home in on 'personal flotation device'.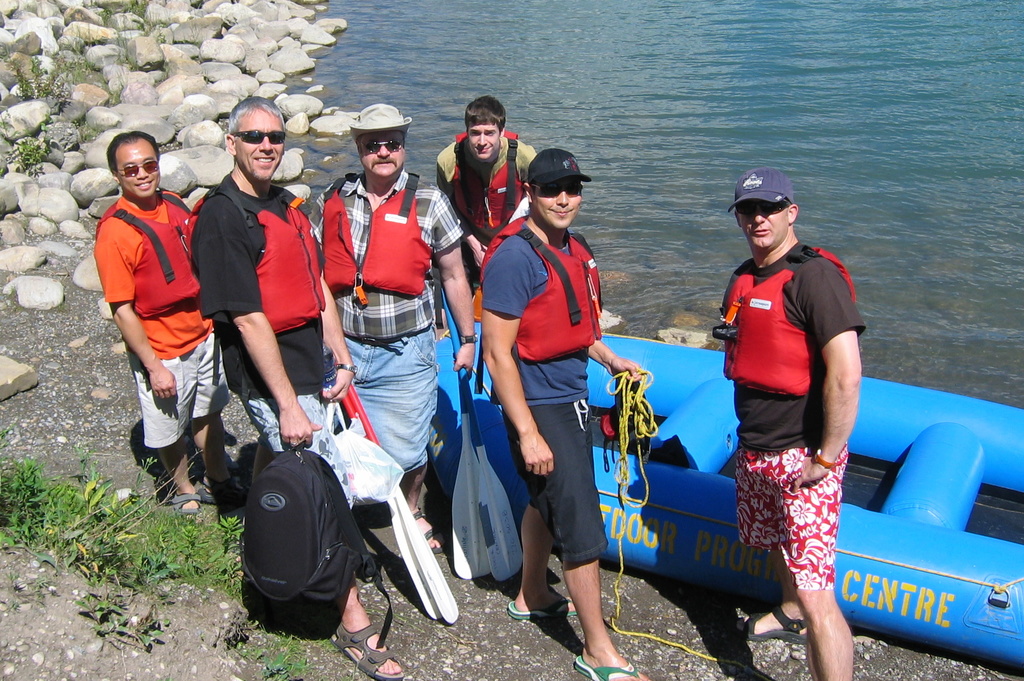
Homed in at 455 126 527 236.
